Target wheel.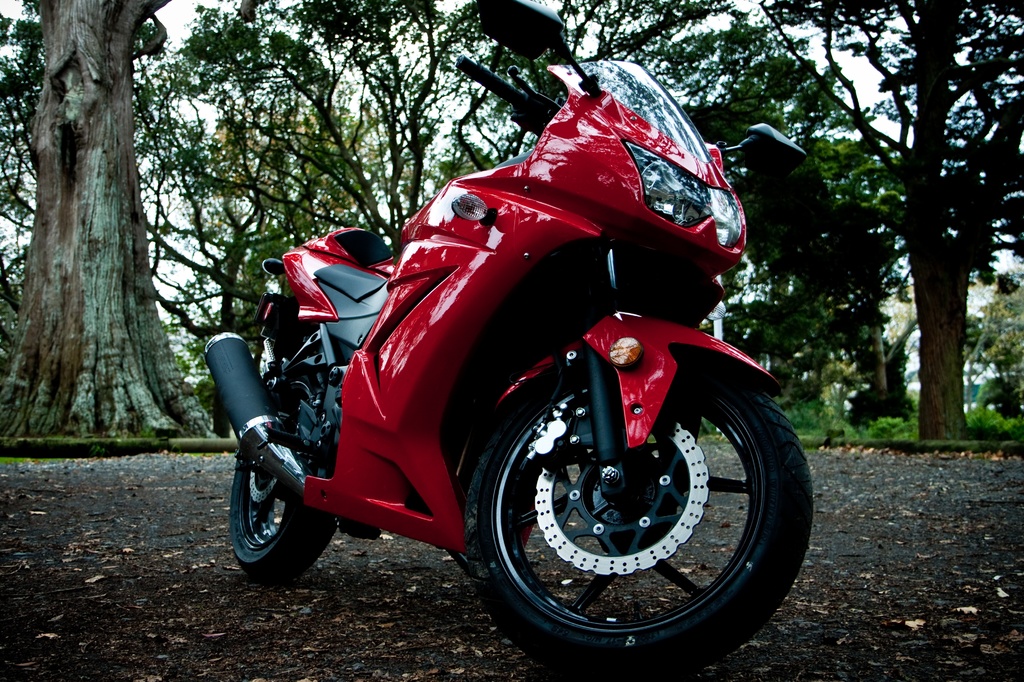
Target region: (227, 453, 337, 580).
